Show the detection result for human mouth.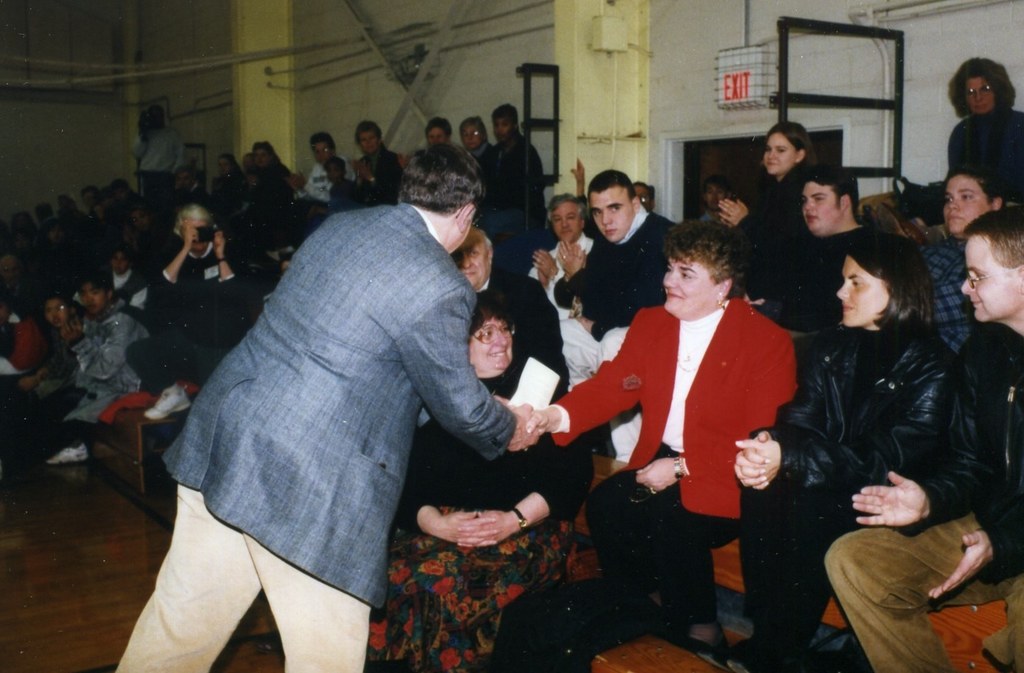
[left=842, top=300, right=856, bottom=315].
